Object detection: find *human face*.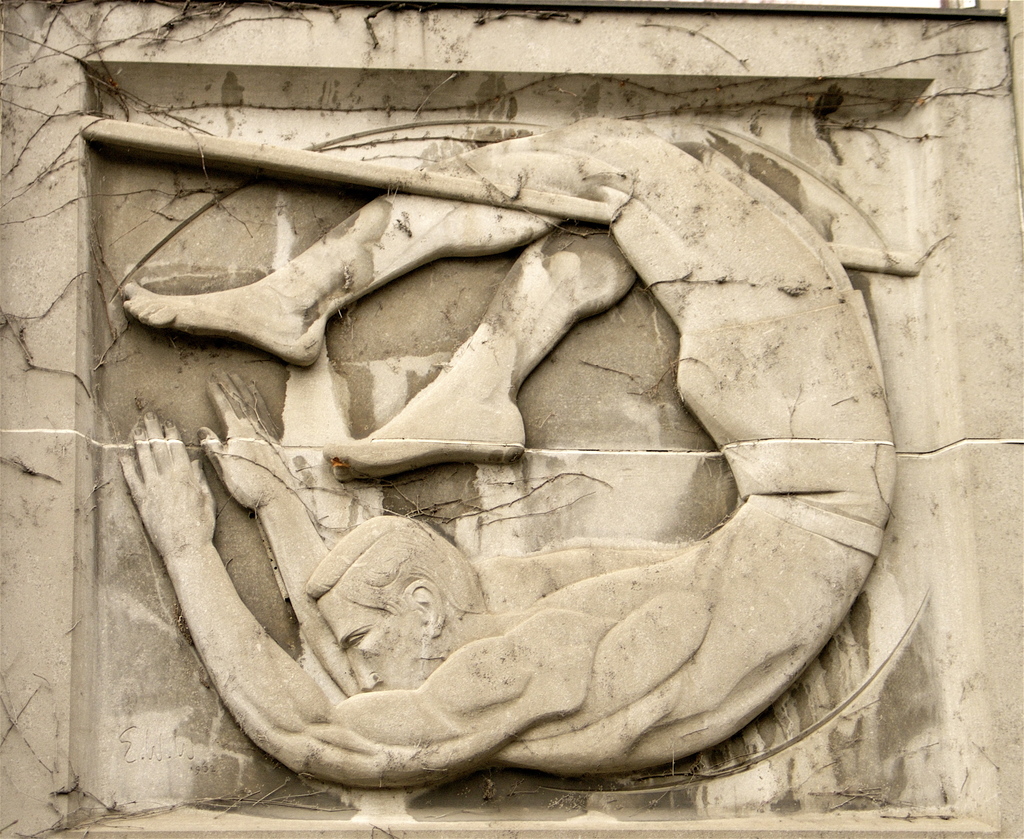
bbox=(311, 588, 432, 692).
